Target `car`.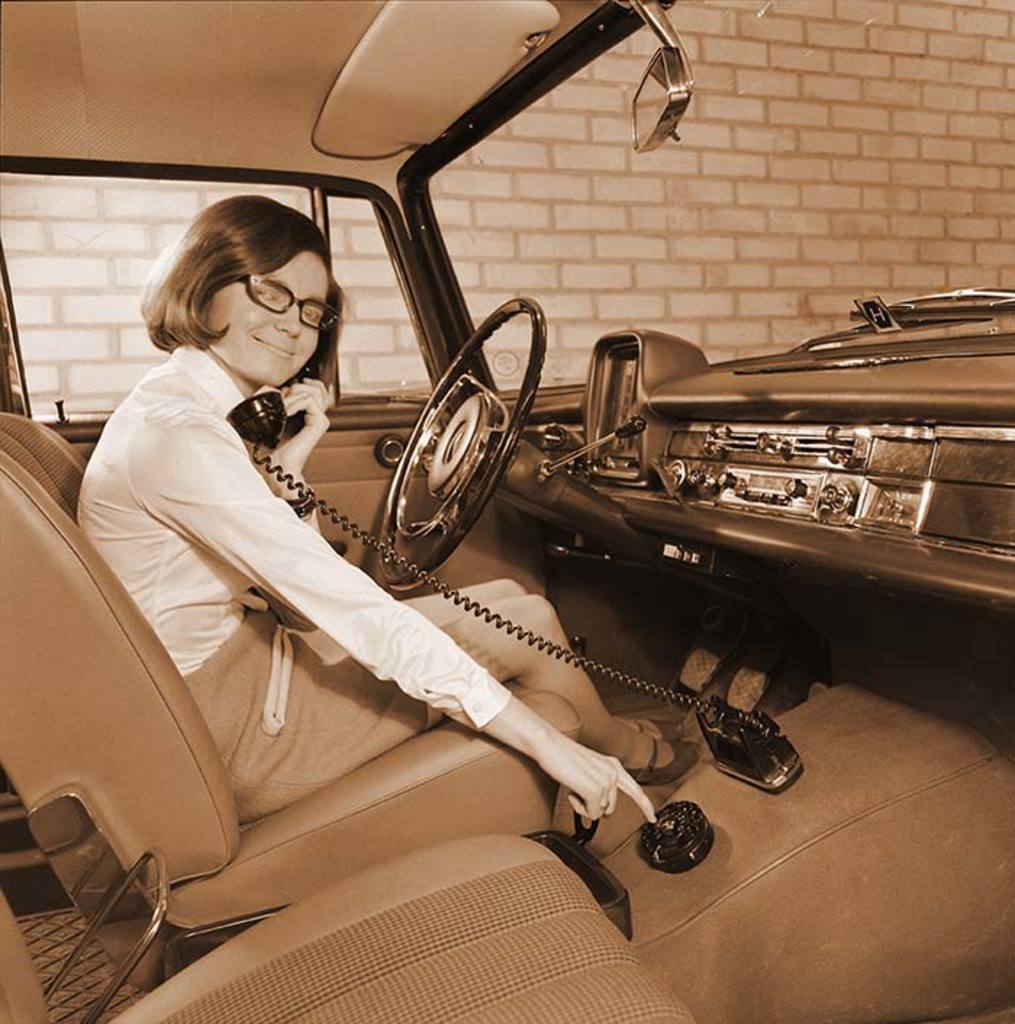
Target region: bbox=[0, 0, 1014, 1023].
